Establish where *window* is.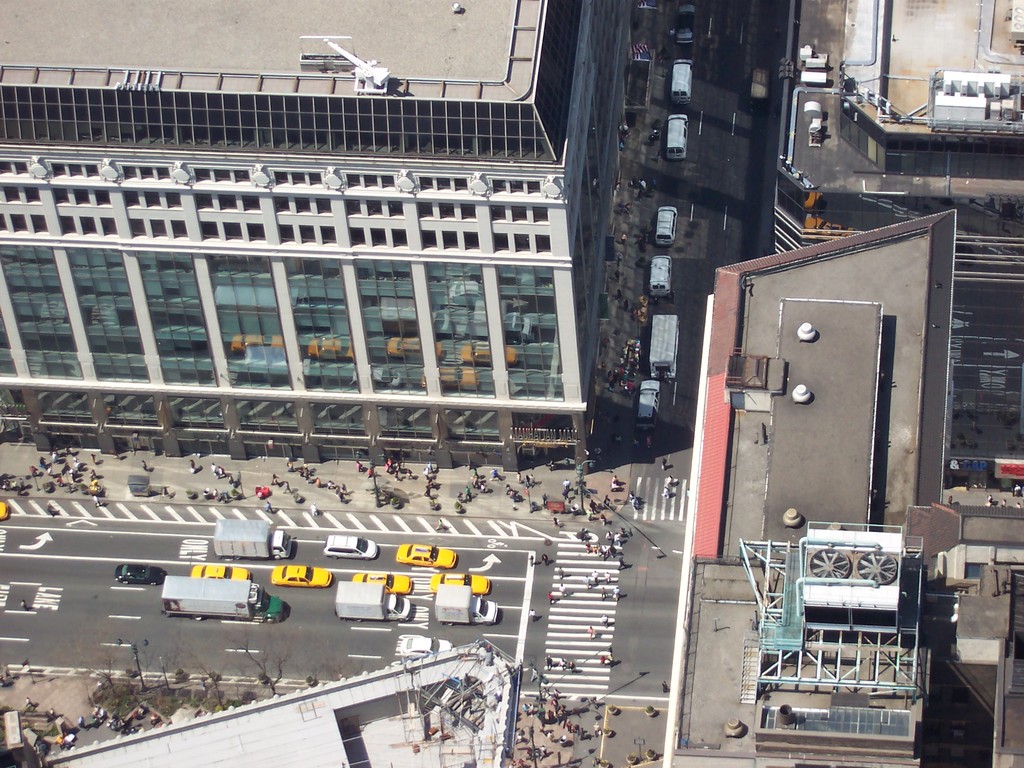
Established at <region>493, 233, 509, 250</region>.
